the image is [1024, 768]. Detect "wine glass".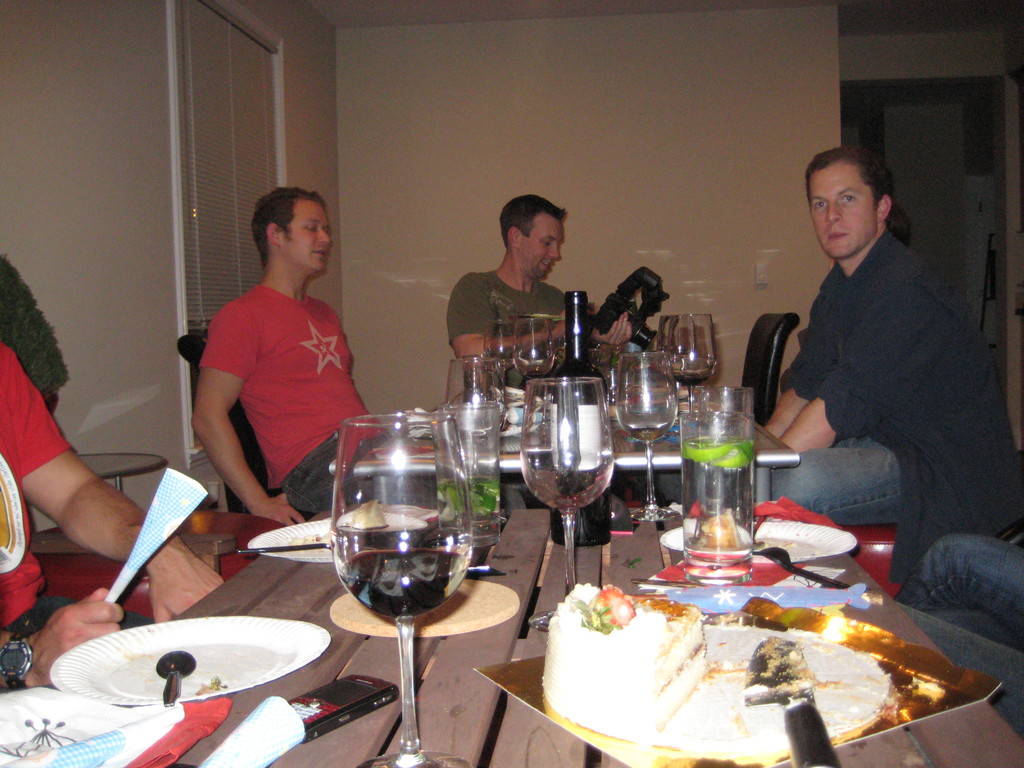
Detection: Rect(328, 403, 472, 767).
